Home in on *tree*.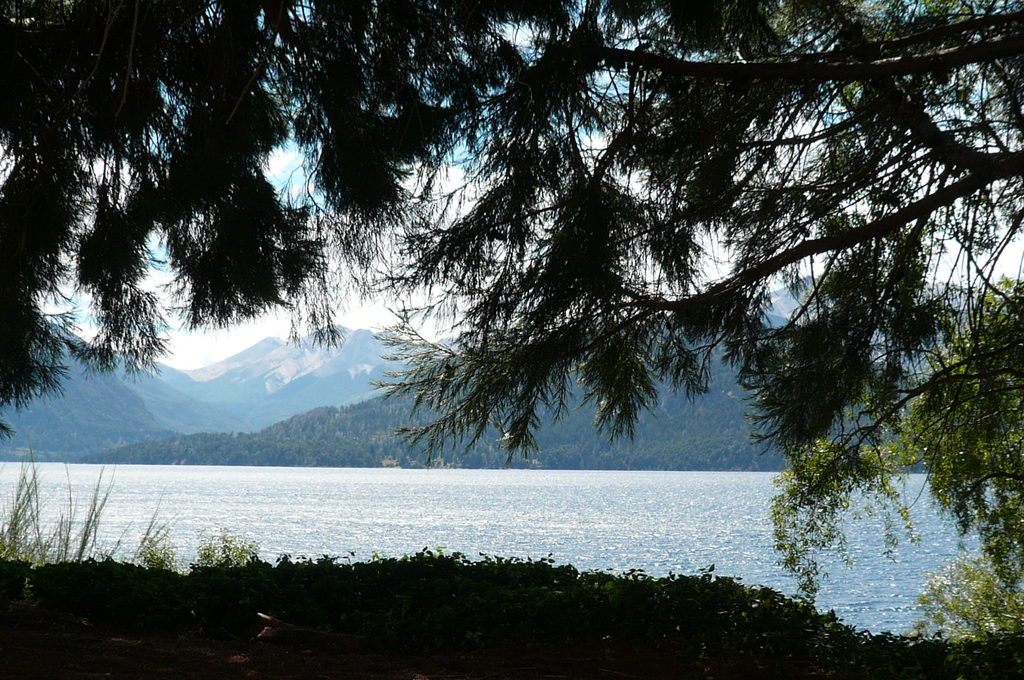
Homed in at 63/19/970/565.
